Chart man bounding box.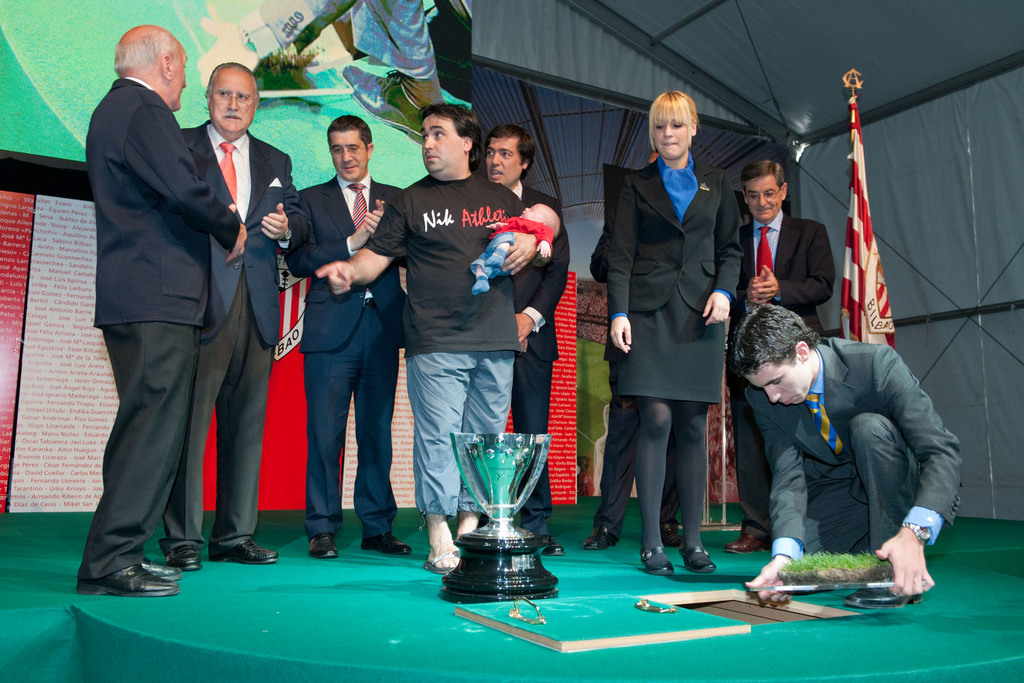
Charted: region(741, 302, 964, 607).
